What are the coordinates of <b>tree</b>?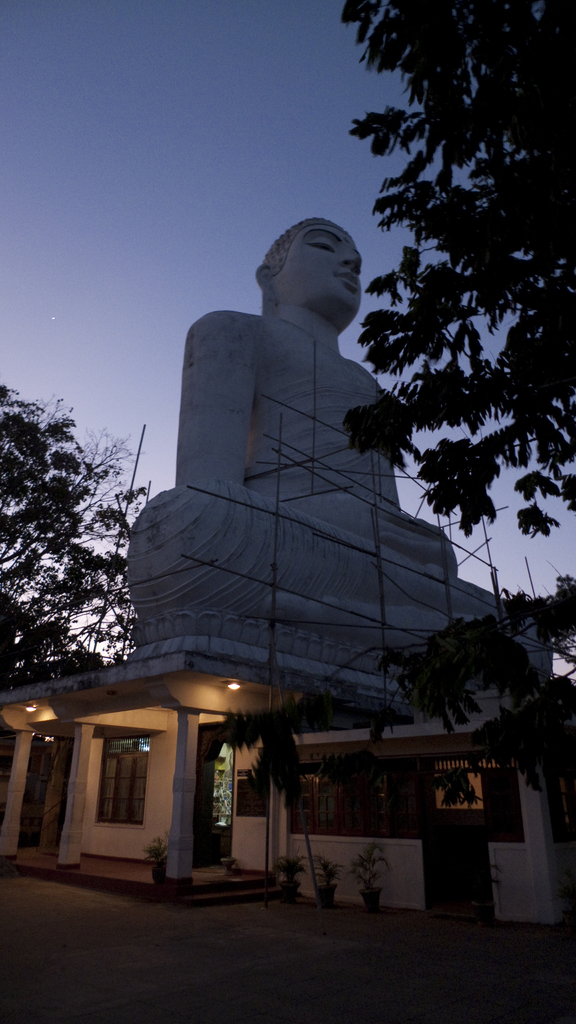
pyautogui.locateOnScreen(211, 693, 347, 903).
